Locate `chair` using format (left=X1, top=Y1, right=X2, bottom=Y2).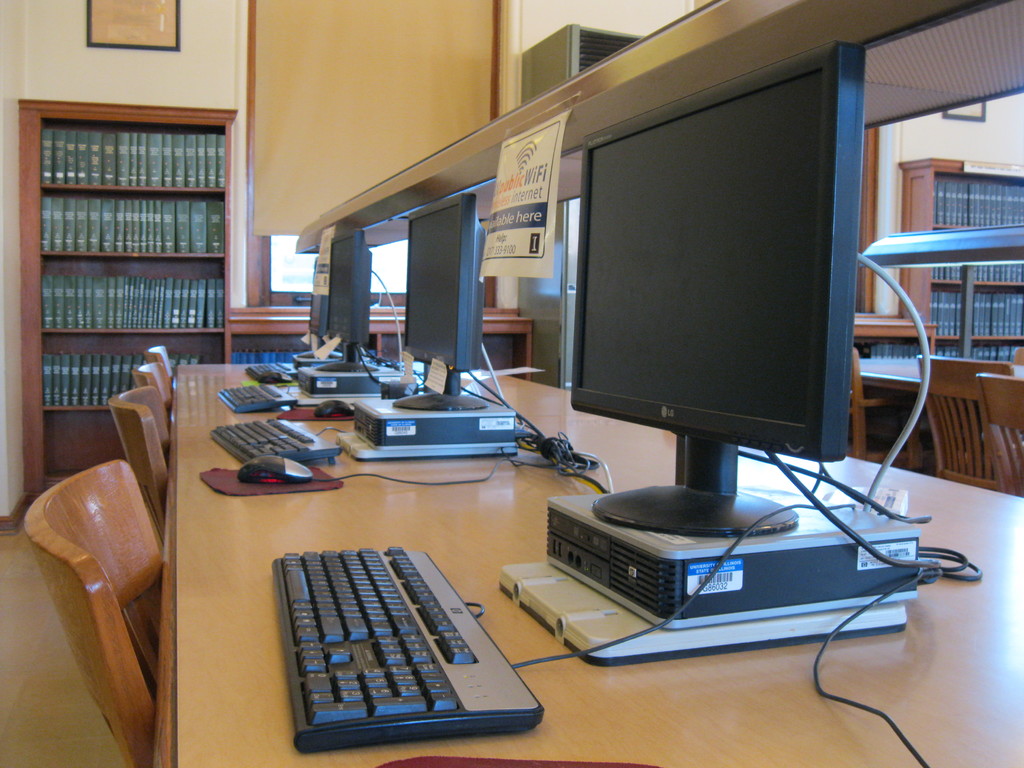
(left=973, top=369, right=1023, bottom=493).
